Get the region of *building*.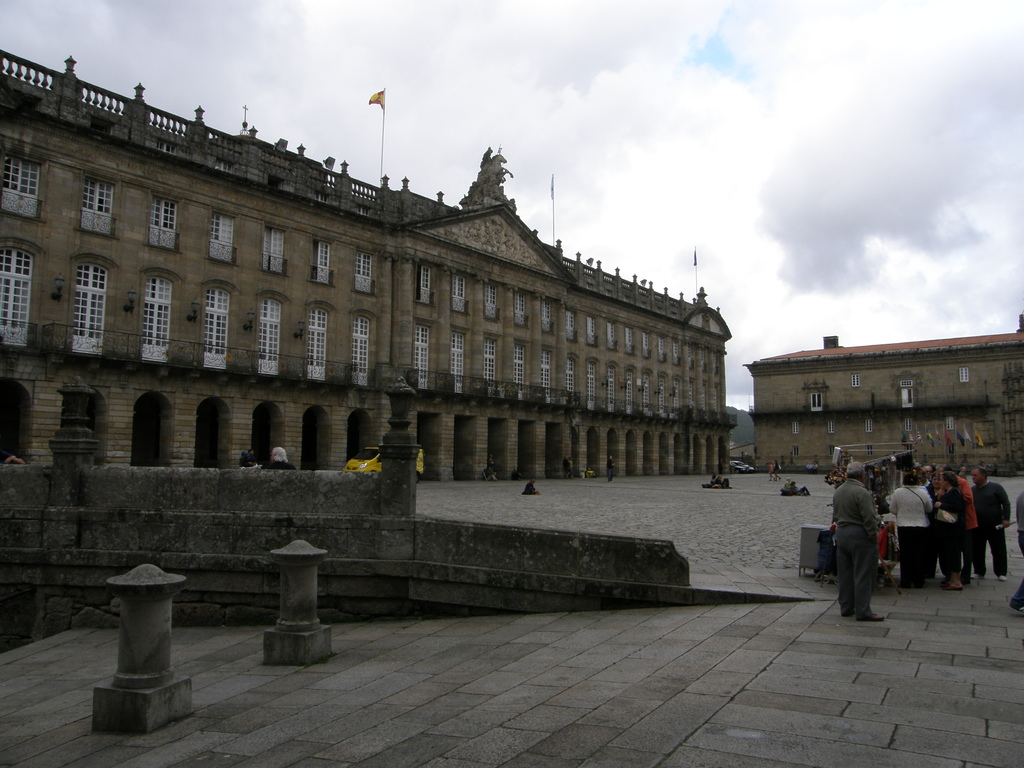
<bbox>739, 312, 1023, 472</bbox>.
